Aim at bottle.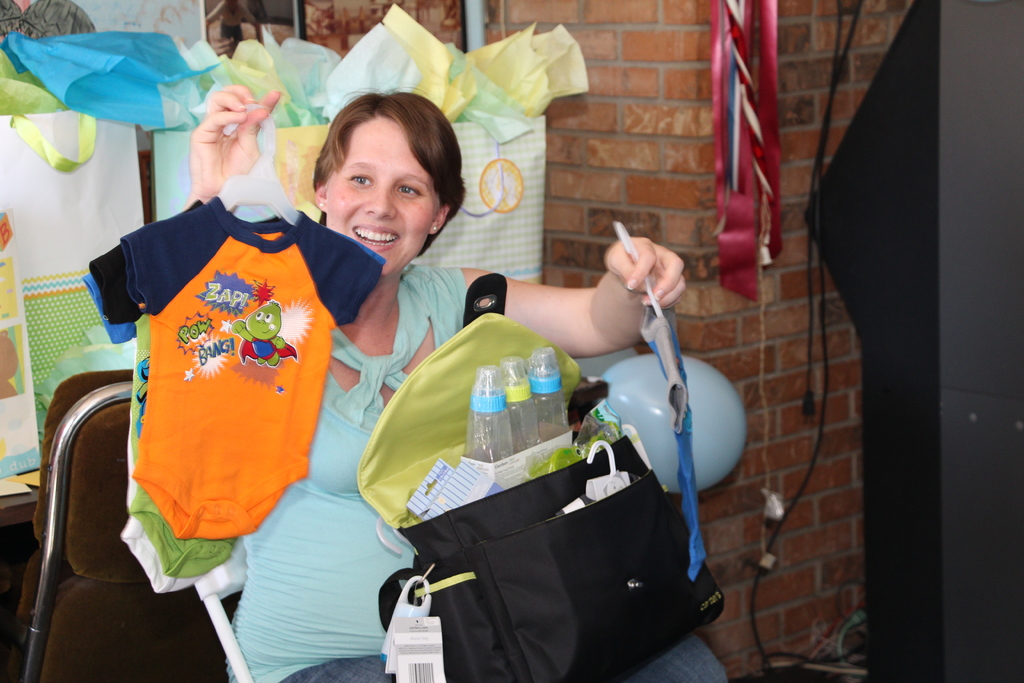
Aimed at rect(499, 357, 540, 451).
